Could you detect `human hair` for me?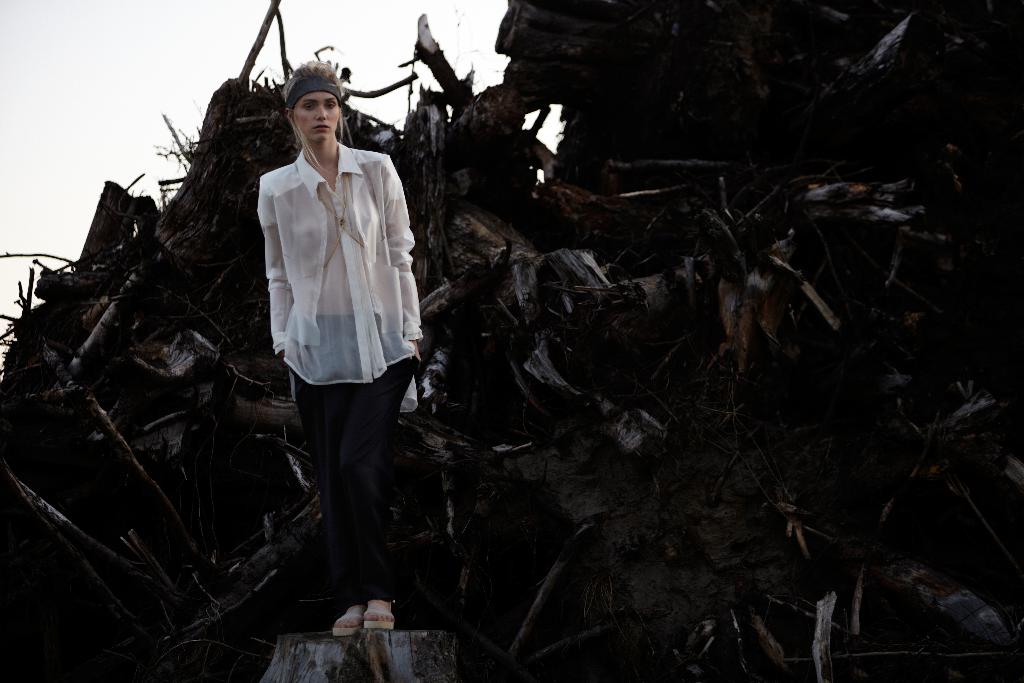
Detection result: box(284, 58, 339, 108).
